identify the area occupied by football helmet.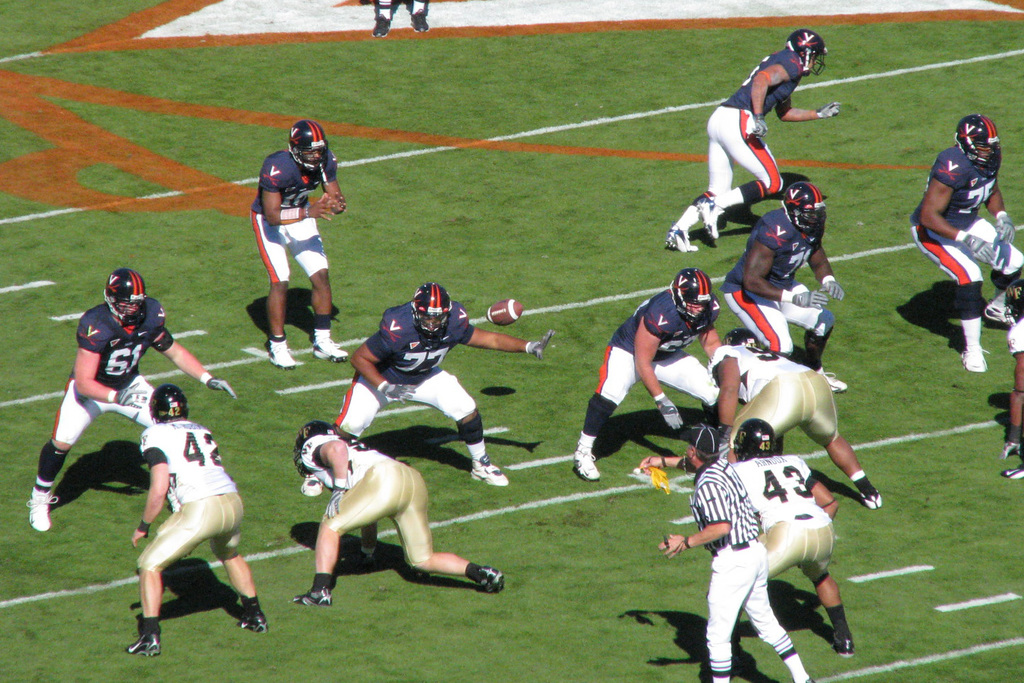
Area: [100, 268, 147, 335].
